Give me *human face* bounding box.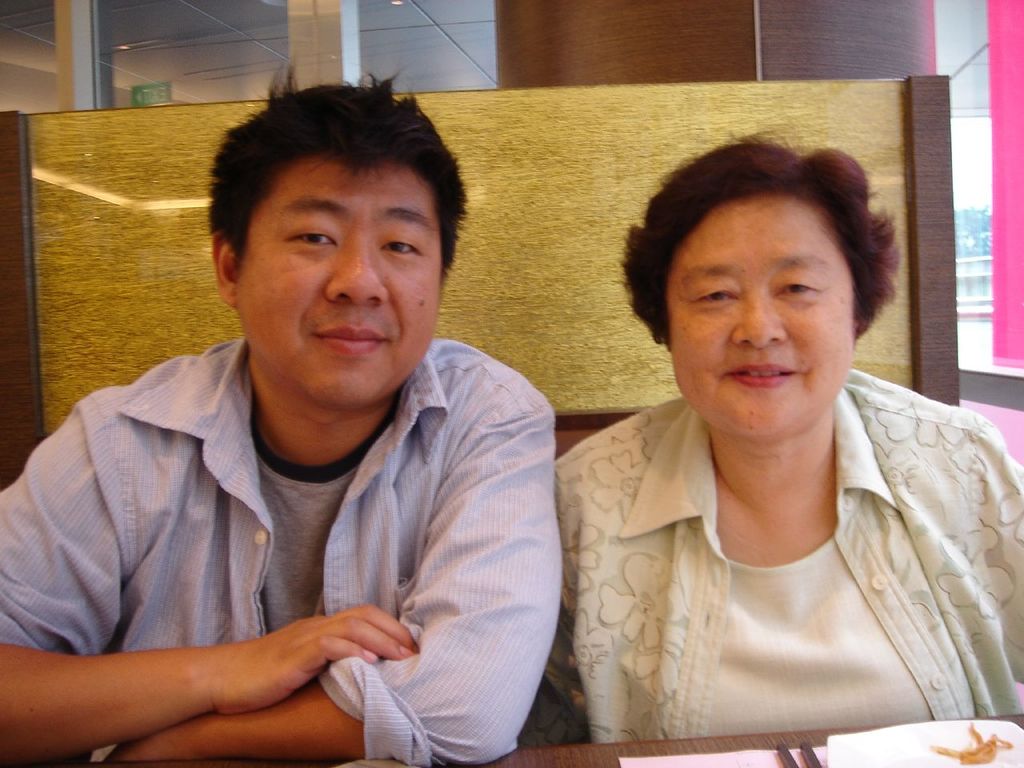
(665,202,858,437).
